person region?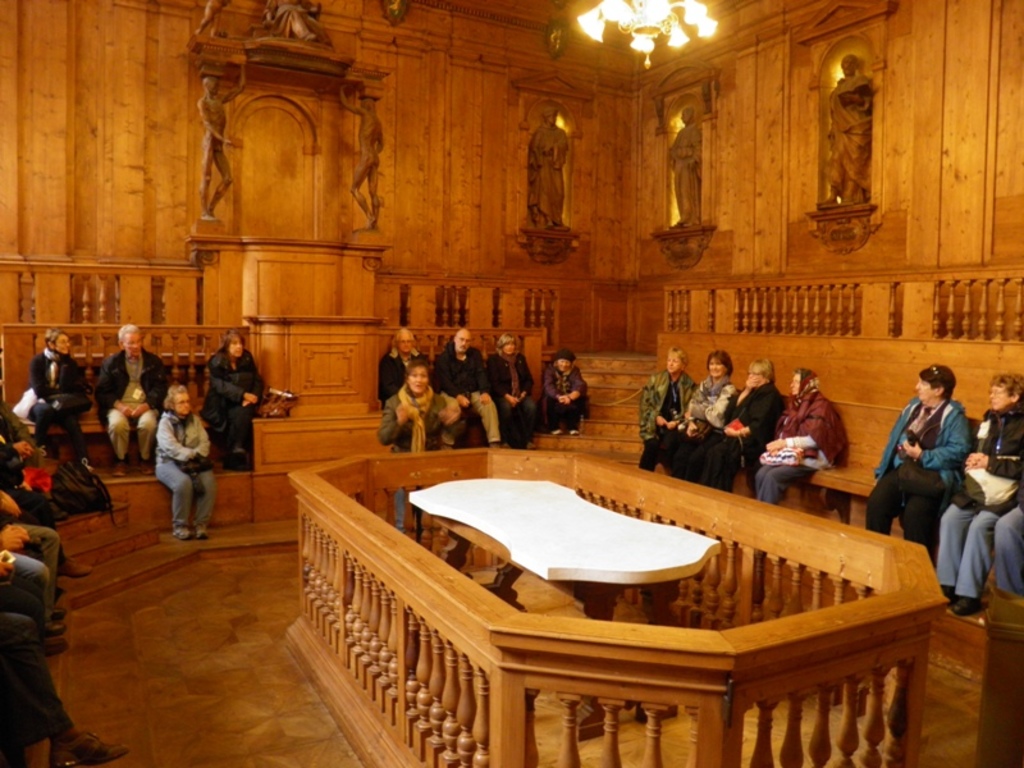
380:329:424:407
